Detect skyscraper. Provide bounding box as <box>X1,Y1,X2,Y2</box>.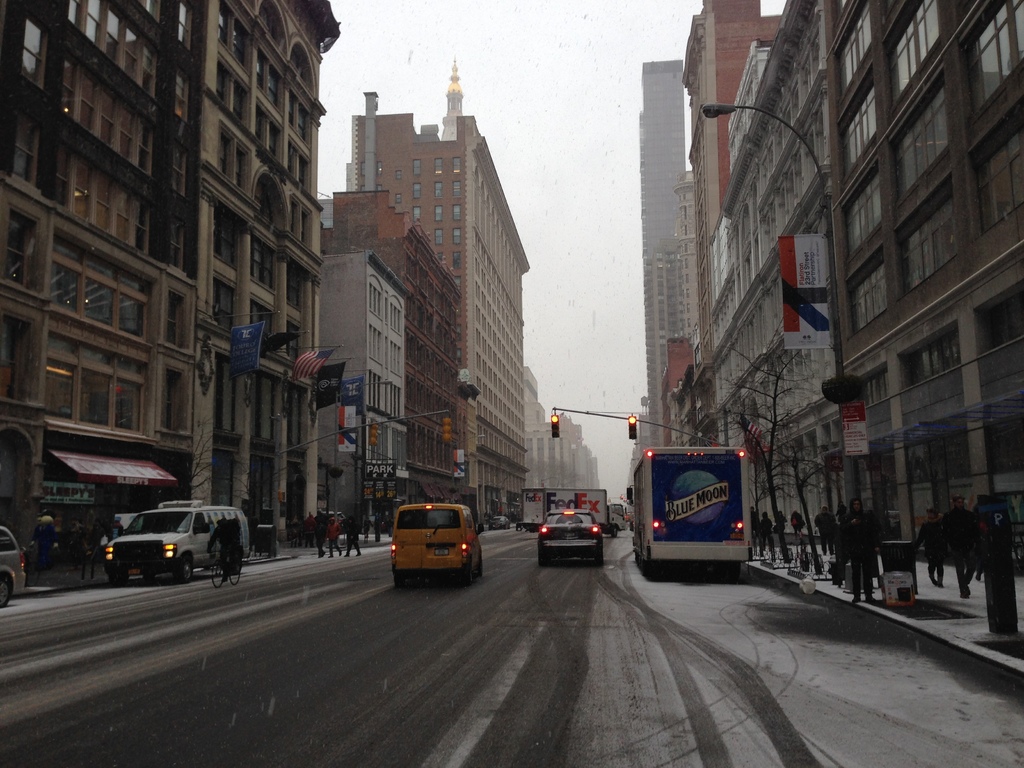
<box>17,18,365,511</box>.
